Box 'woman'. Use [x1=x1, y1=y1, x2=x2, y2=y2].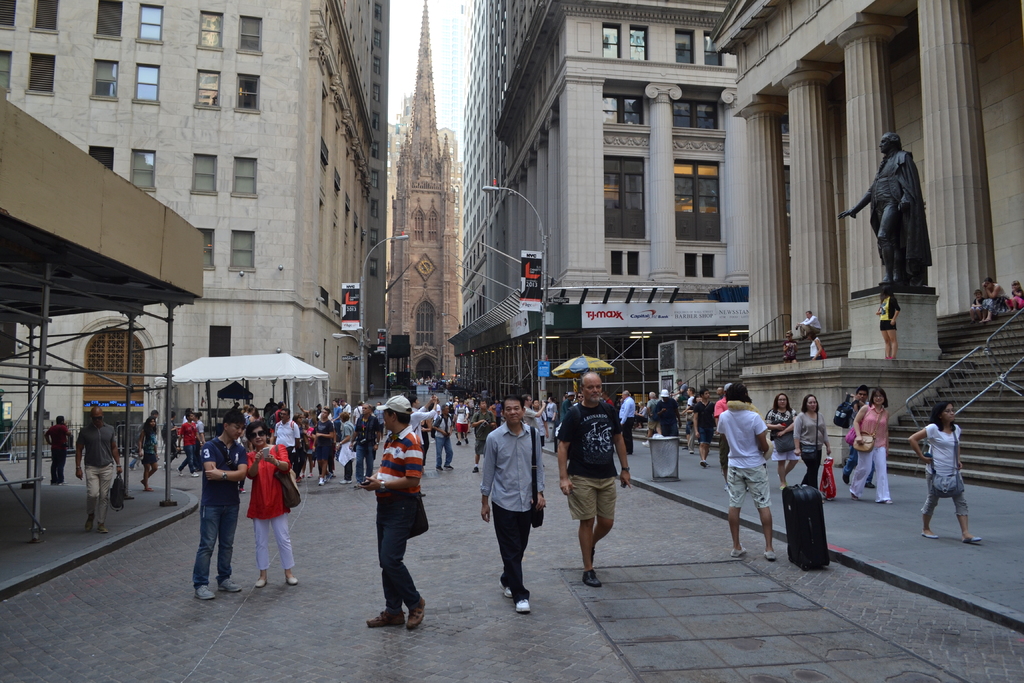
[x1=195, y1=414, x2=203, y2=441].
